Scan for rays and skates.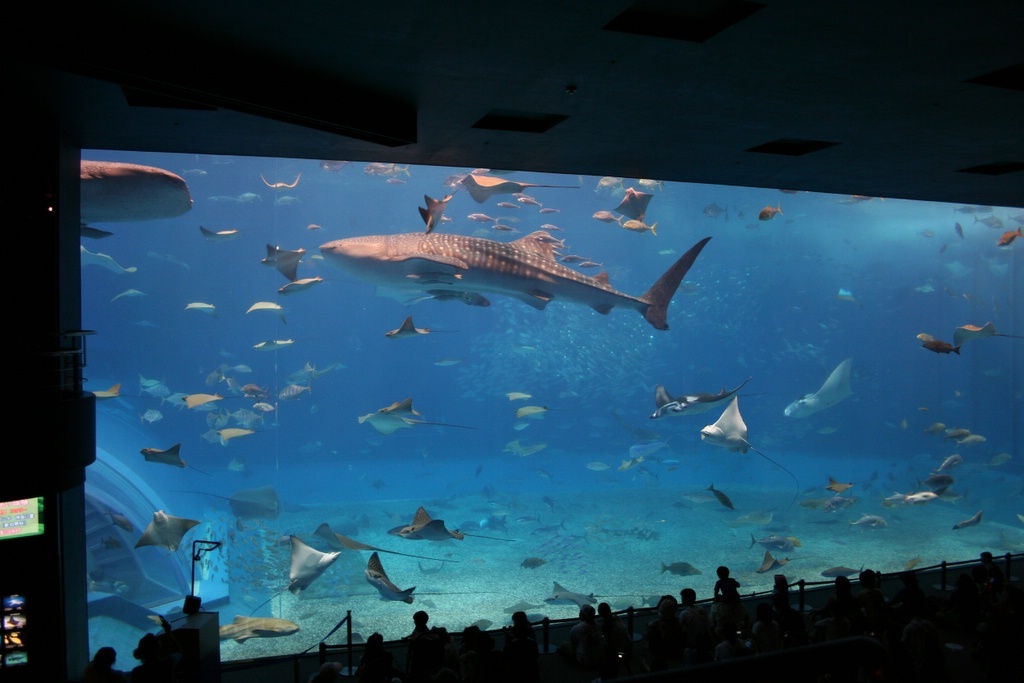
Scan result: [x1=252, y1=536, x2=341, y2=618].
